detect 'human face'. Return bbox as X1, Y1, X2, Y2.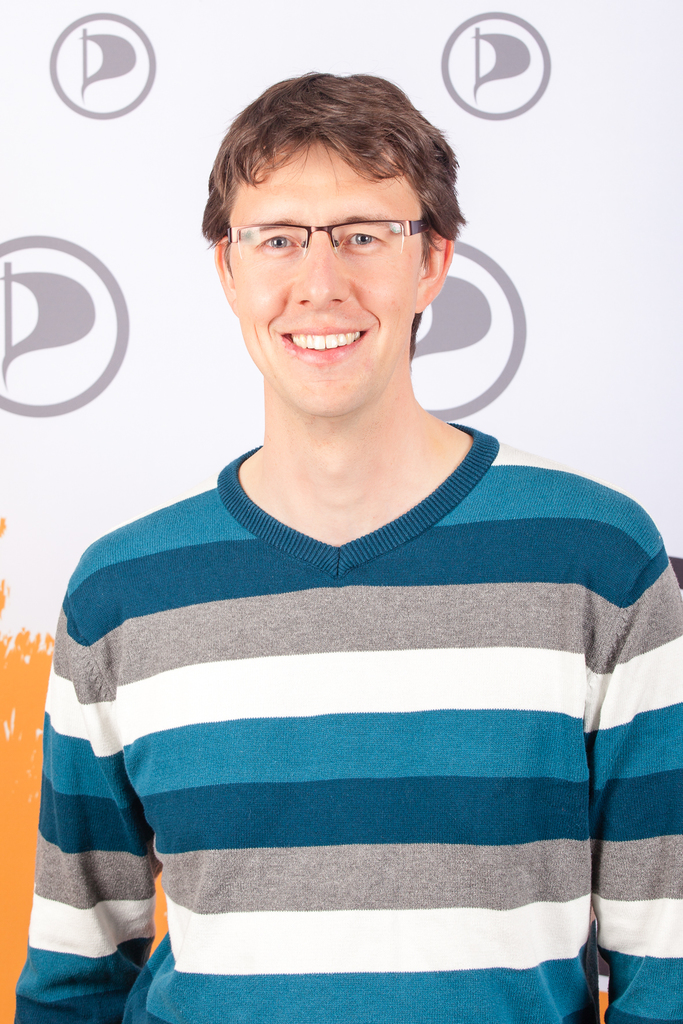
229, 138, 428, 414.
